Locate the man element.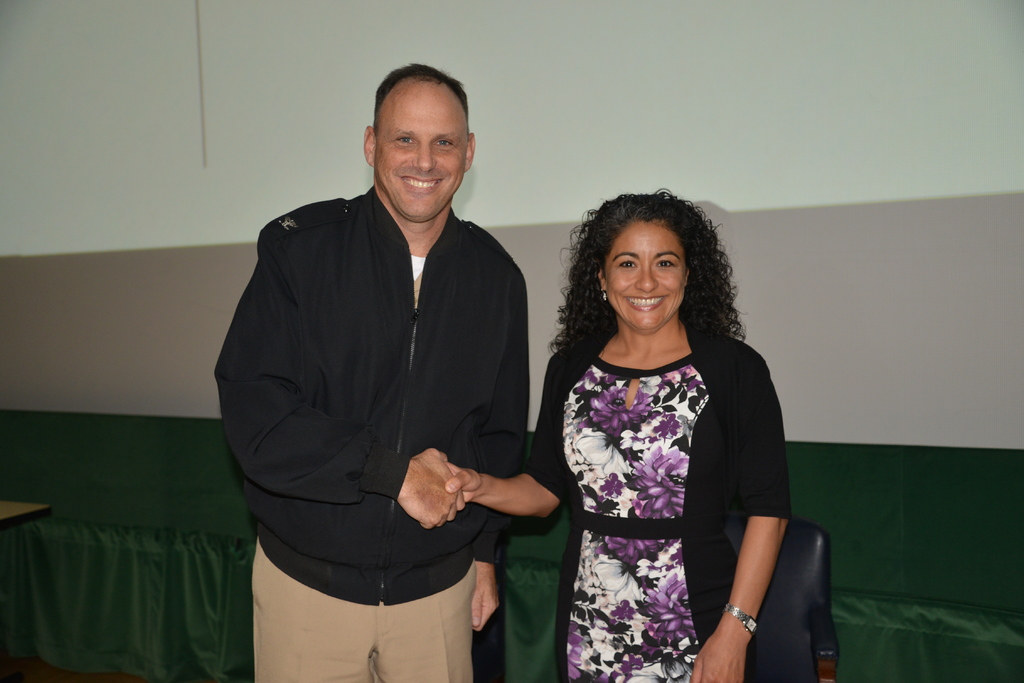
Element bbox: 223,48,560,675.
